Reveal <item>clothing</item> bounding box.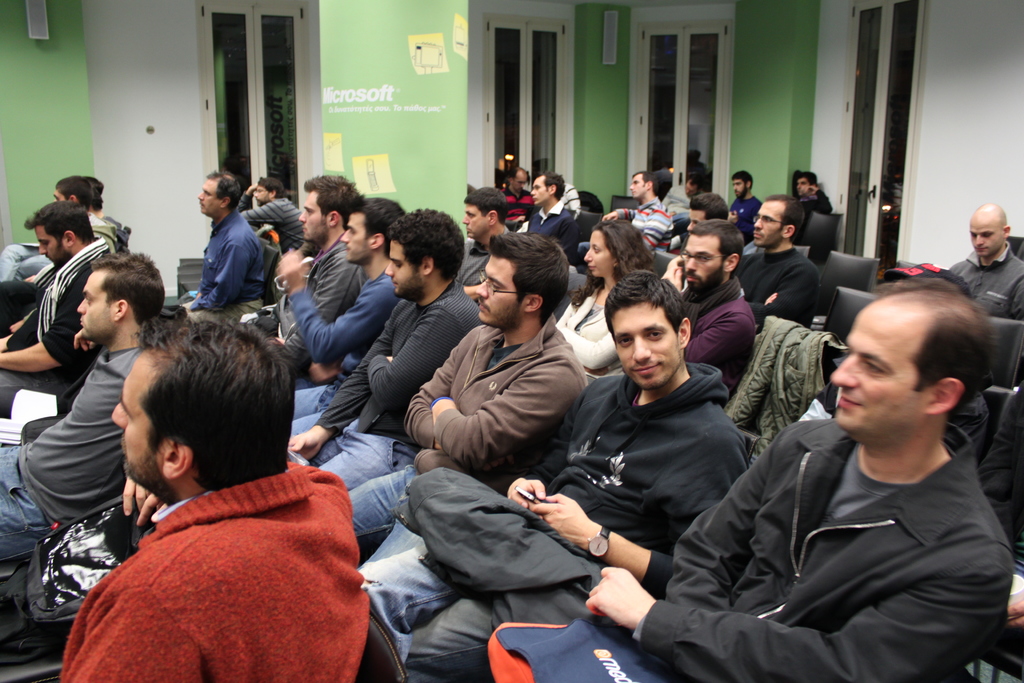
Revealed: rect(237, 197, 309, 263).
